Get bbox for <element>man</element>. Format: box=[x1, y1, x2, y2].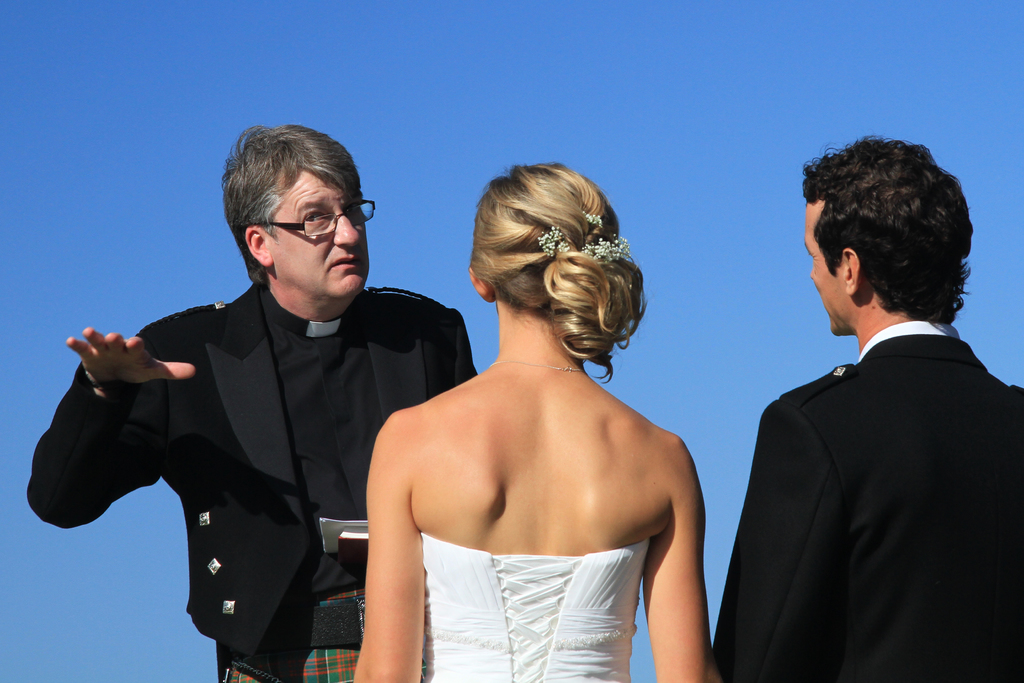
box=[716, 133, 1022, 682].
